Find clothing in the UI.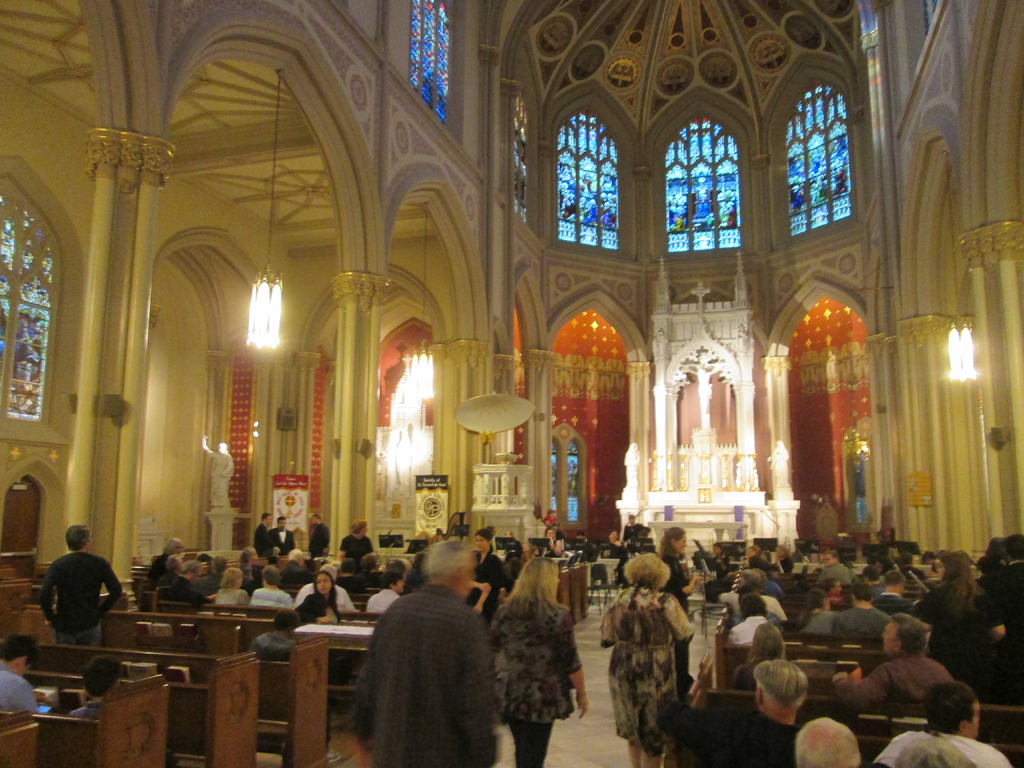
UI element at l=659, t=558, r=693, b=689.
